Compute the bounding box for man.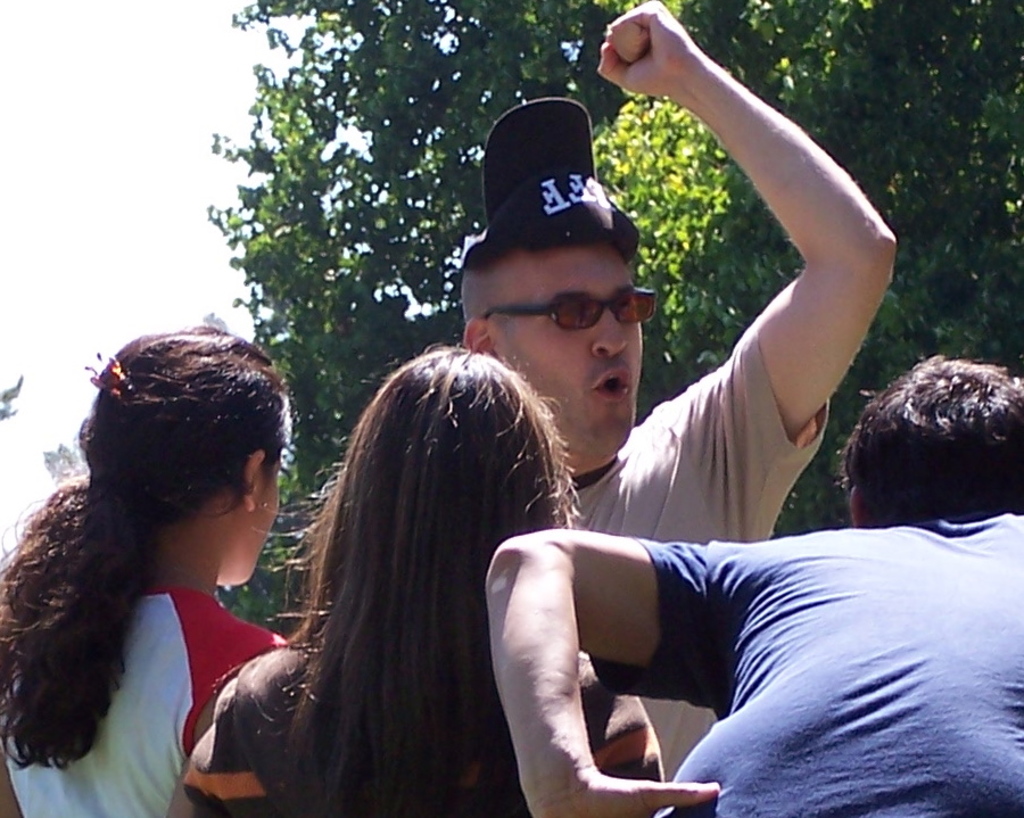
461, 1, 897, 785.
